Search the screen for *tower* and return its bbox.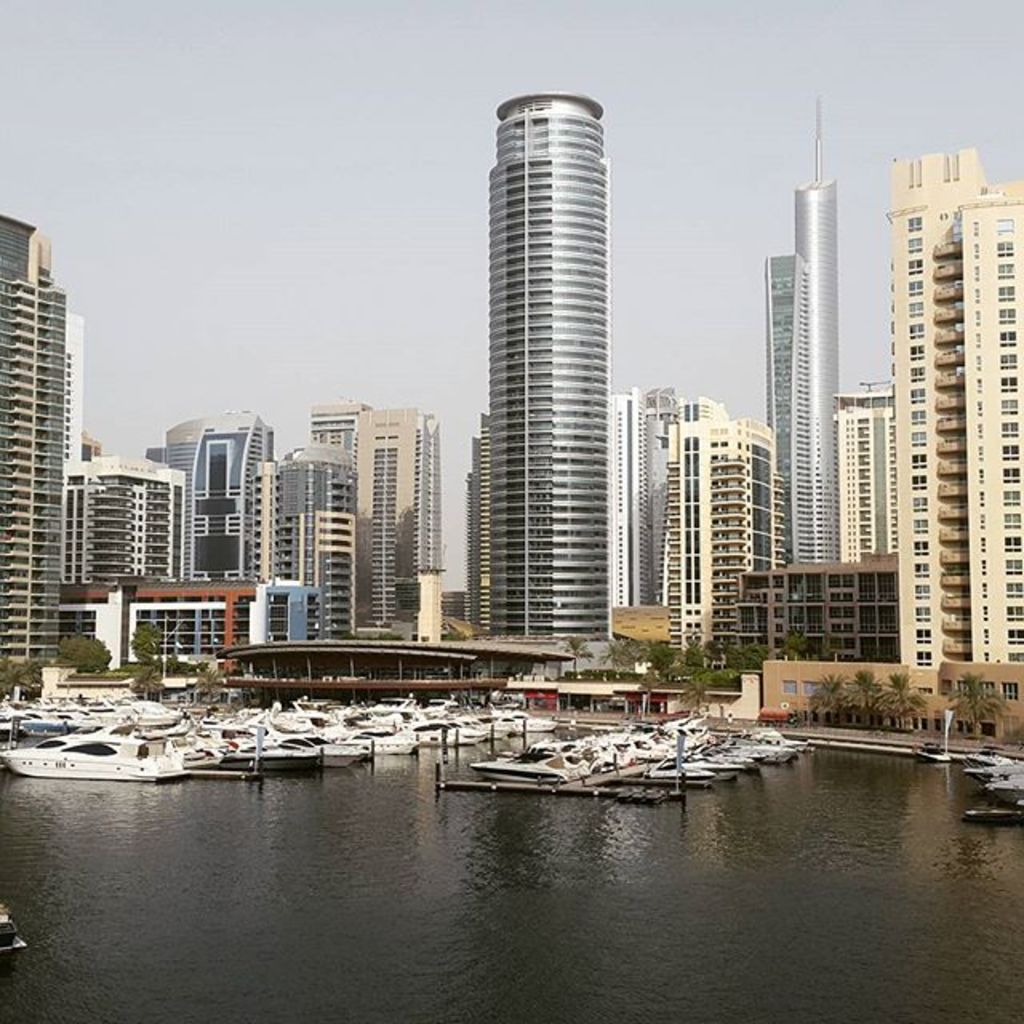
Found: Rect(766, 93, 846, 563).
